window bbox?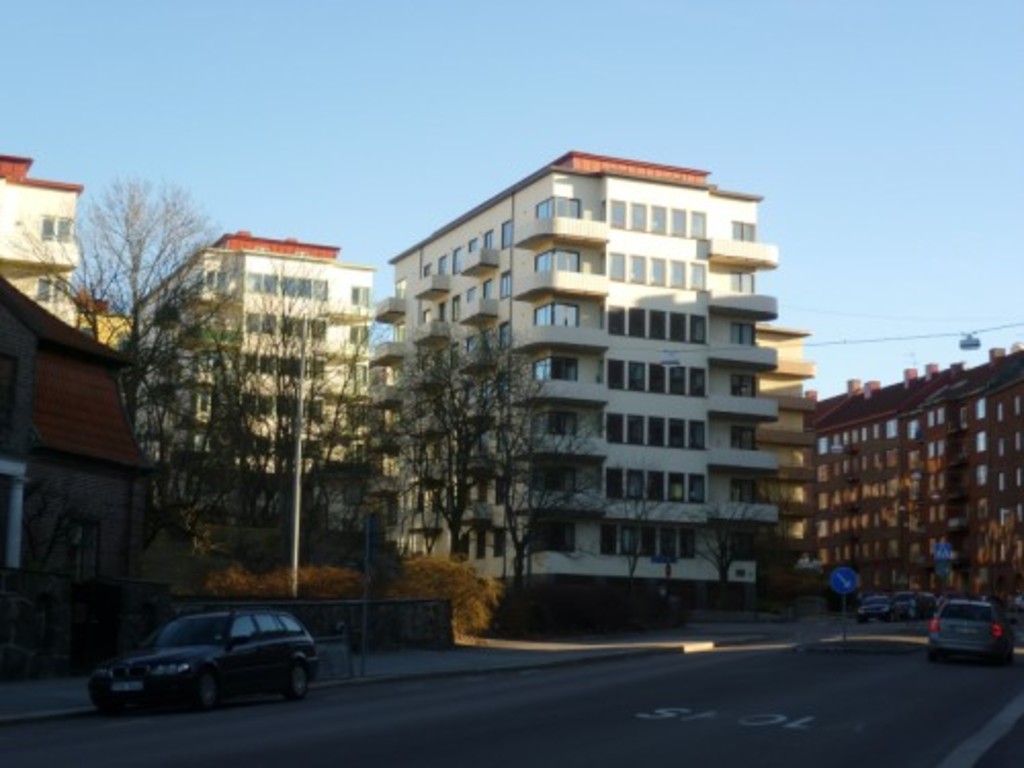
crop(725, 322, 756, 346)
